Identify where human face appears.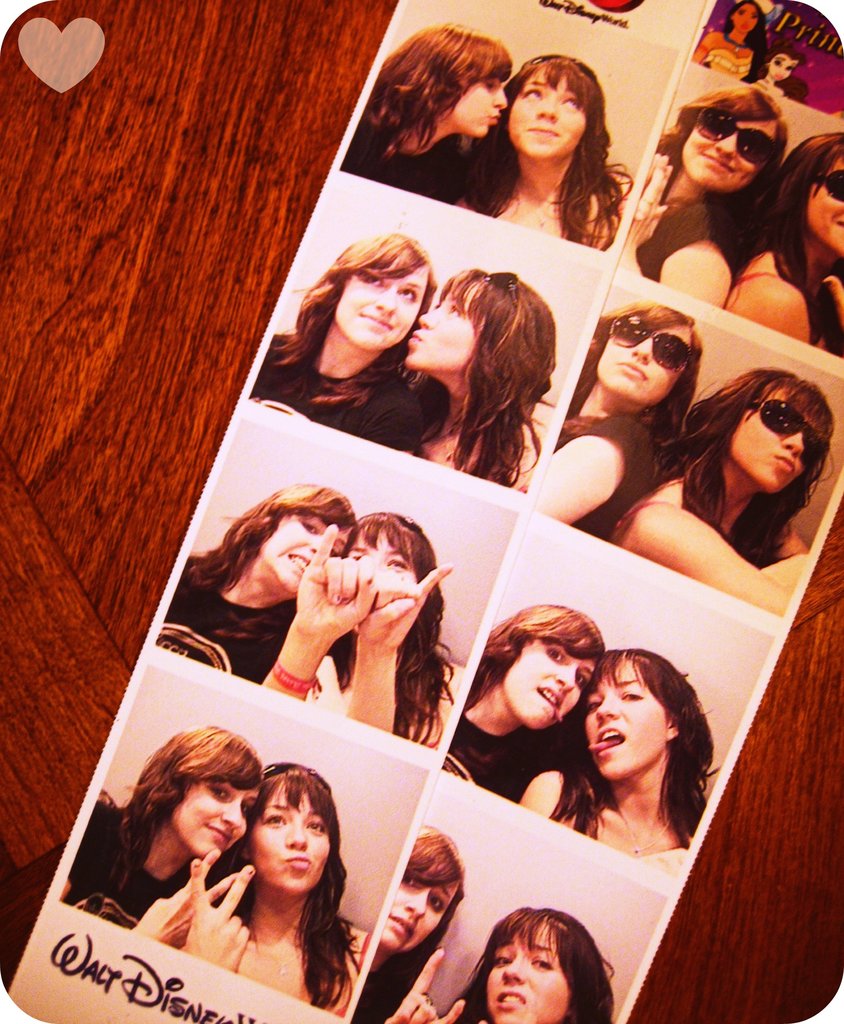
Appears at [x1=583, y1=676, x2=657, y2=771].
